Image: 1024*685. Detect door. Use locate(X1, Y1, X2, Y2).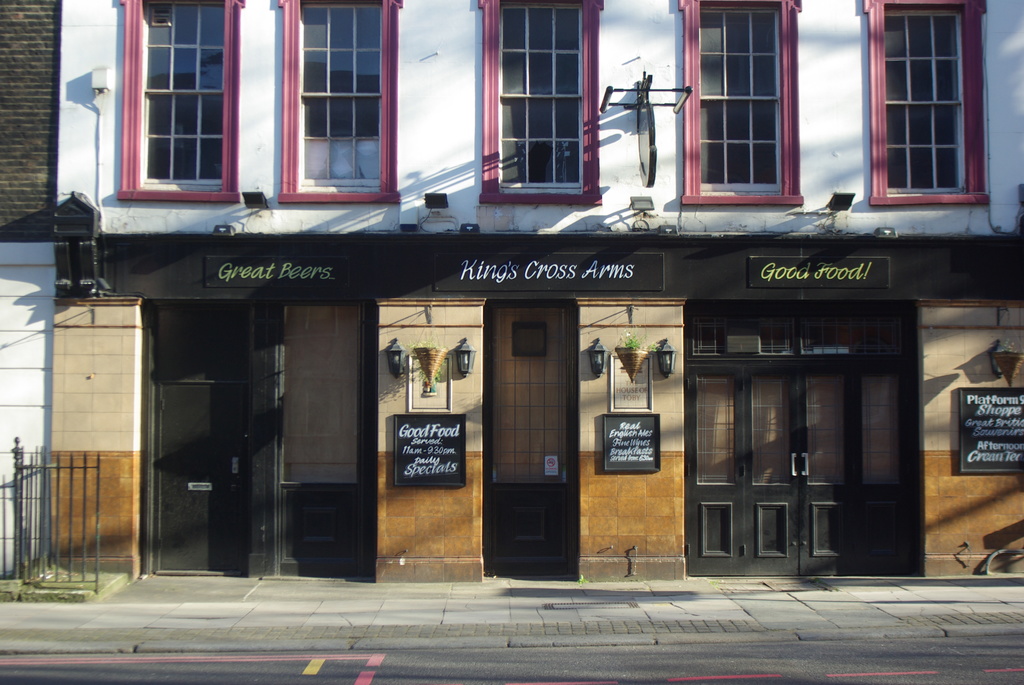
locate(744, 363, 857, 574).
